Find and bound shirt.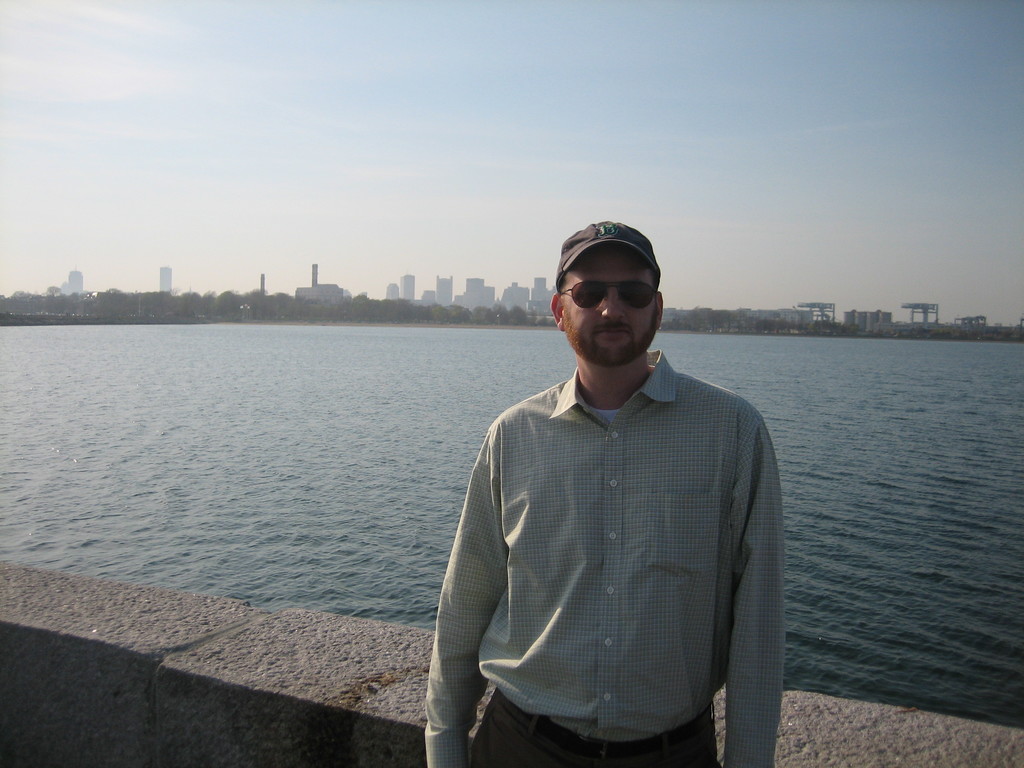
Bound: bbox=[427, 349, 788, 765].
